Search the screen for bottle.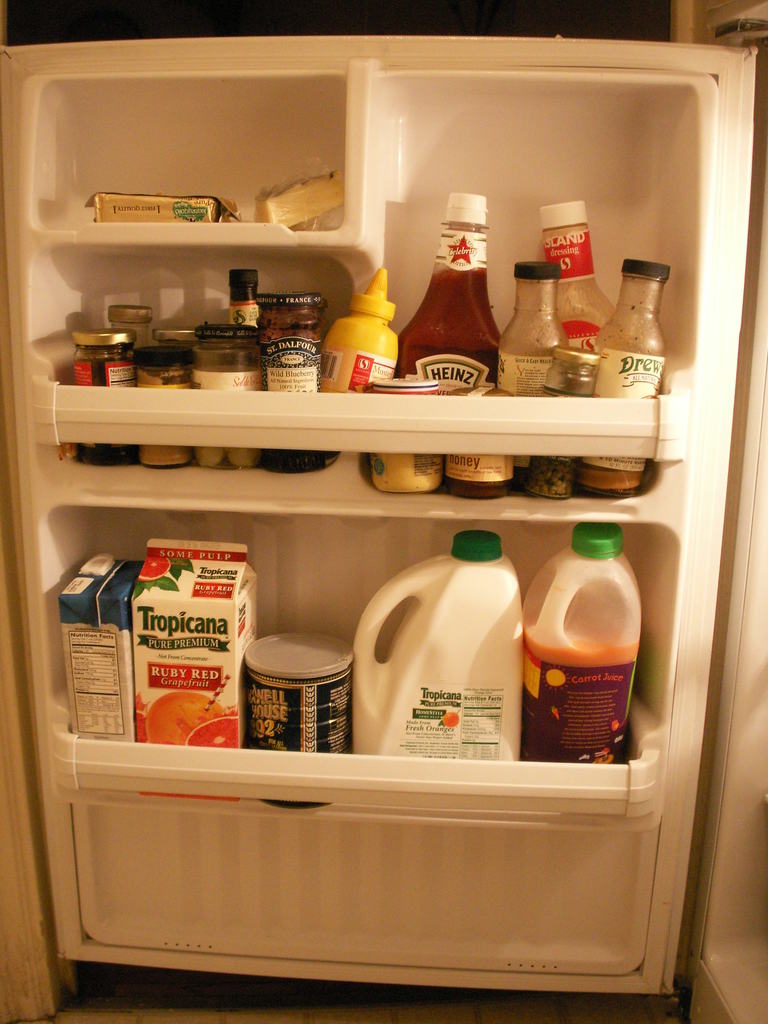
Found at (x1=519, y1=523, x2=638, y2=764).
